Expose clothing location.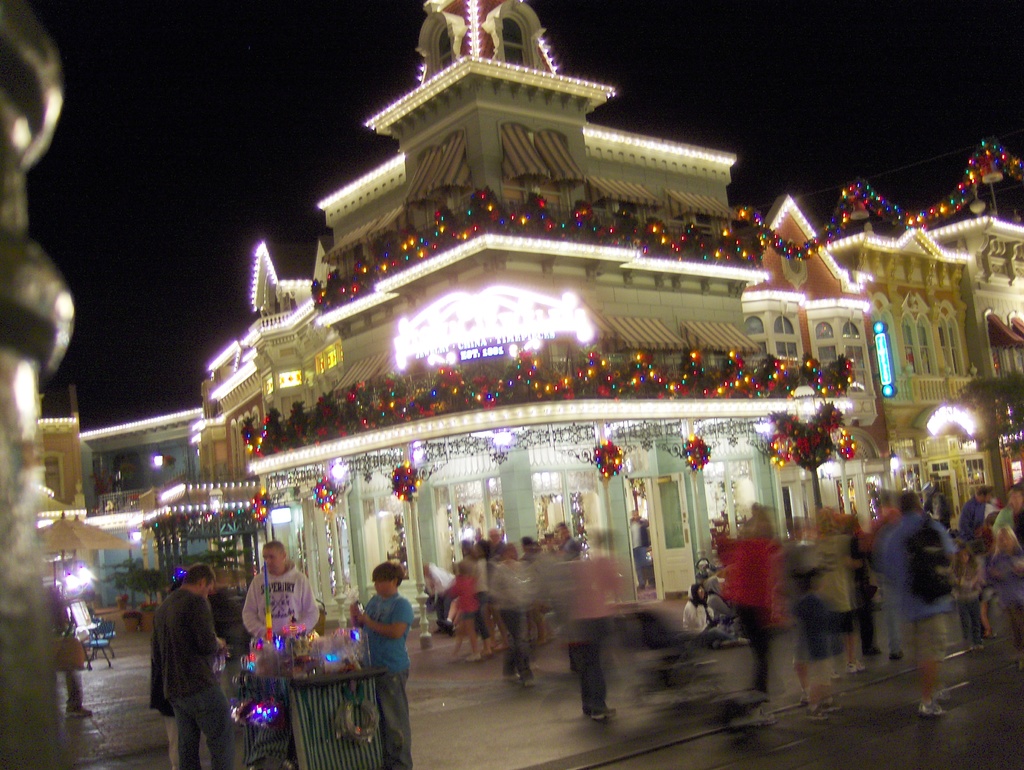
Exposed at (444, 577, 477, 618).
